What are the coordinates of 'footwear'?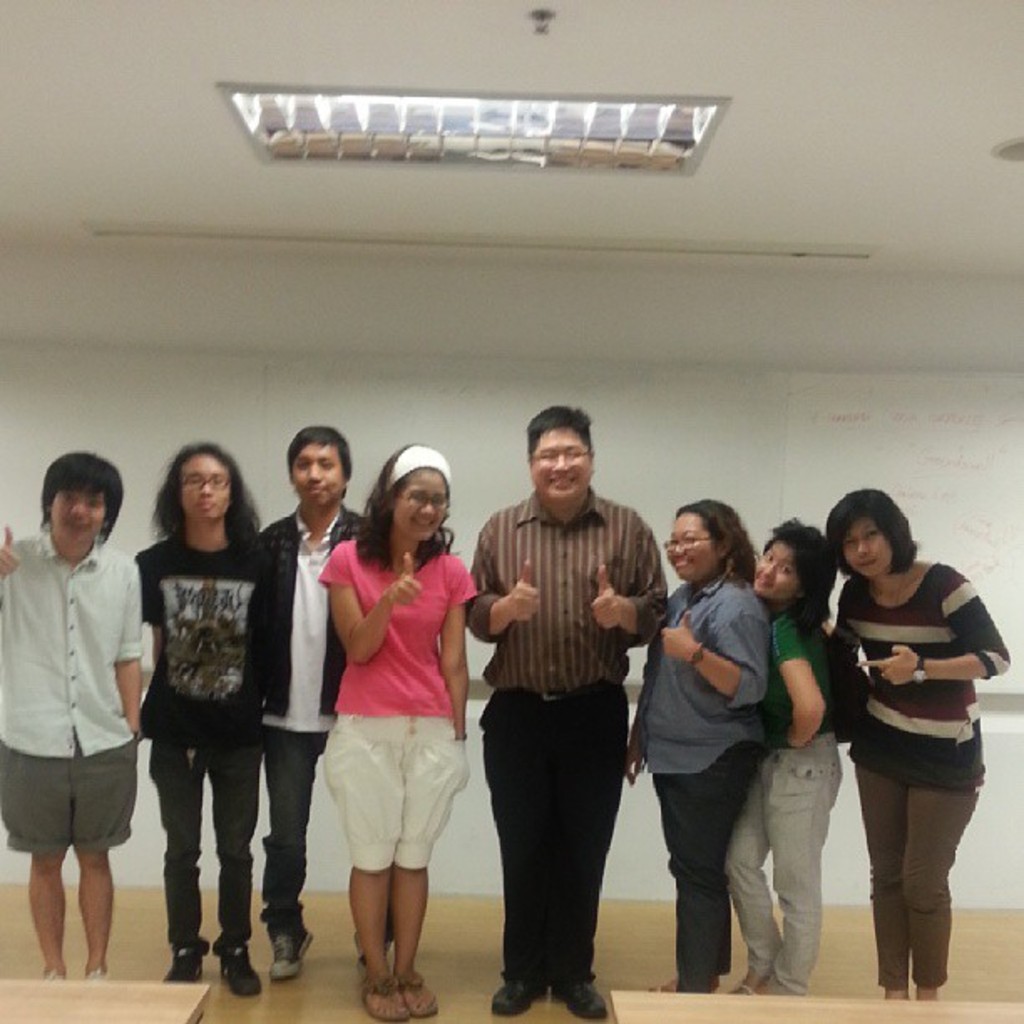
box(85, 960, 107, 982).
